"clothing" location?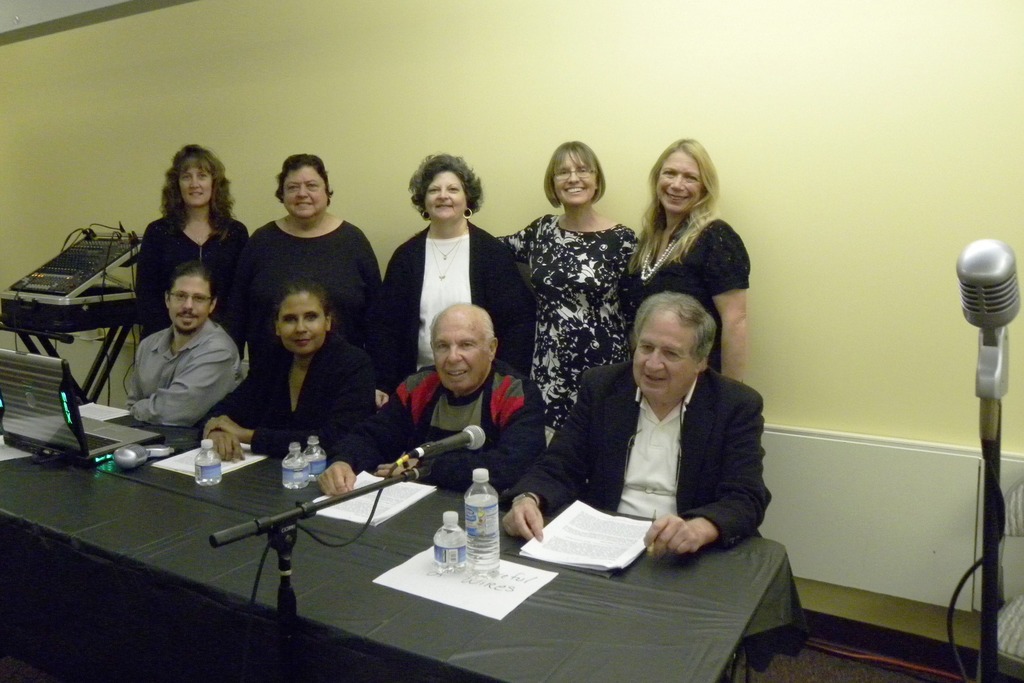
region(131, 213, 264, 327)
